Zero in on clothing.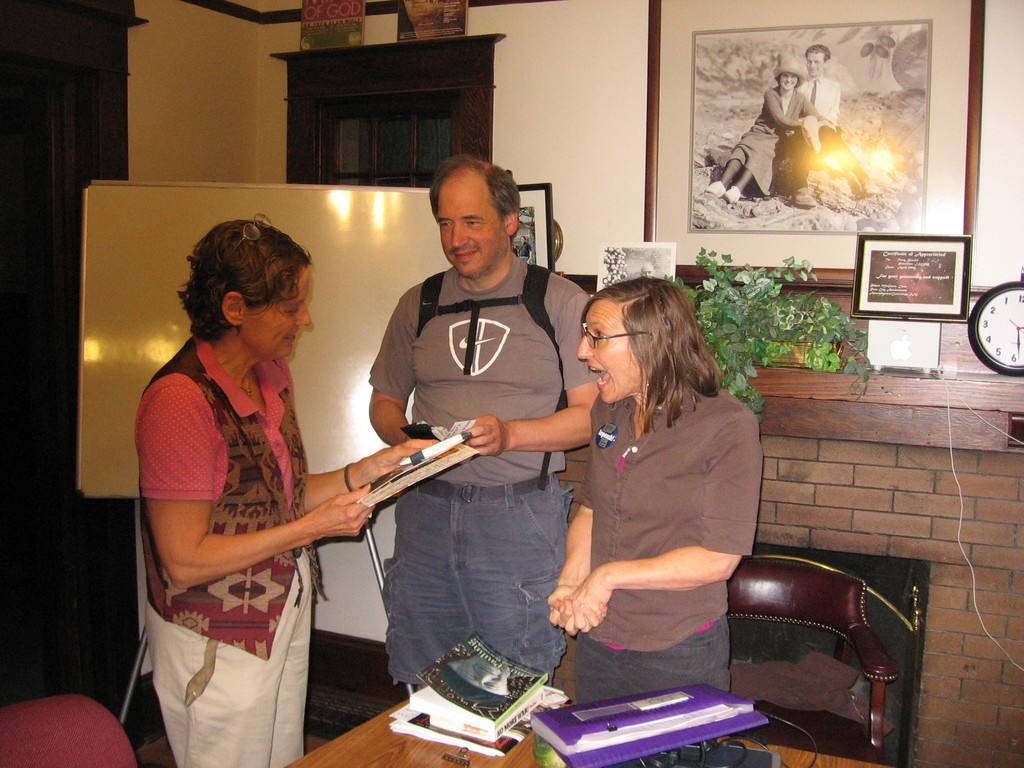
Zeroed in: x1=576 y1=370 x2=760 y2=708.
